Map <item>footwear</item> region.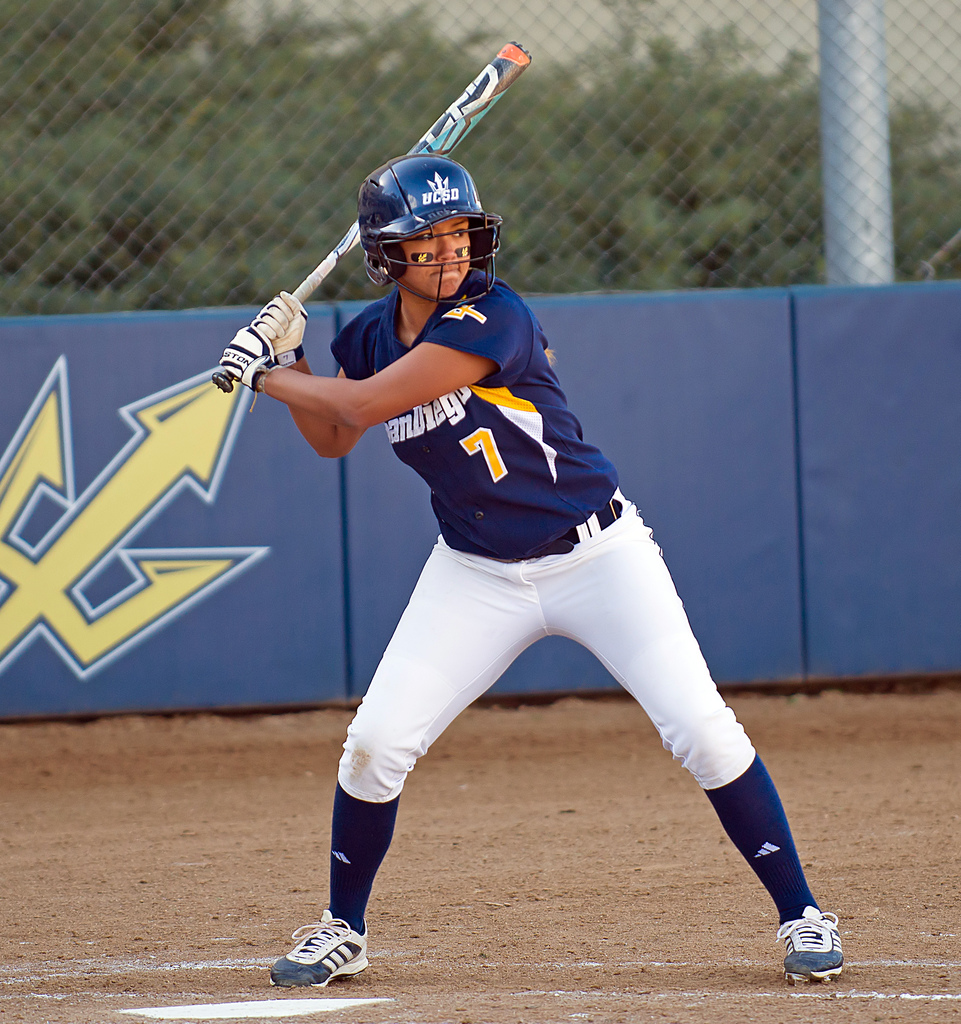
Mapped to <box>264,908,376,991</box>.
